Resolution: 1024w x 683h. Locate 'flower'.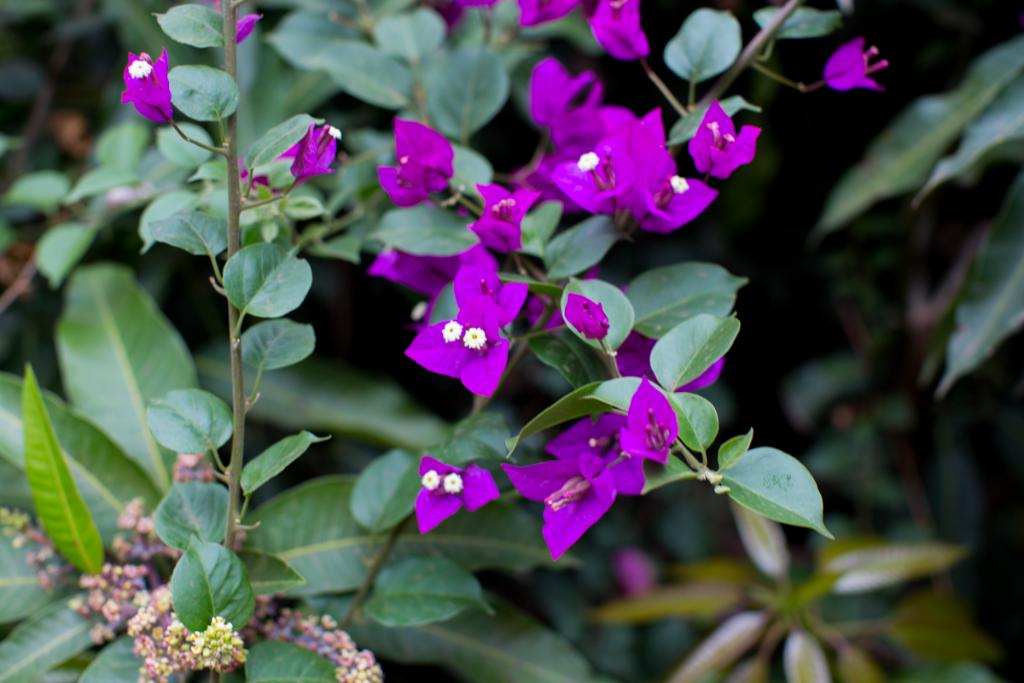
<box>273,118,346,187</box>.
